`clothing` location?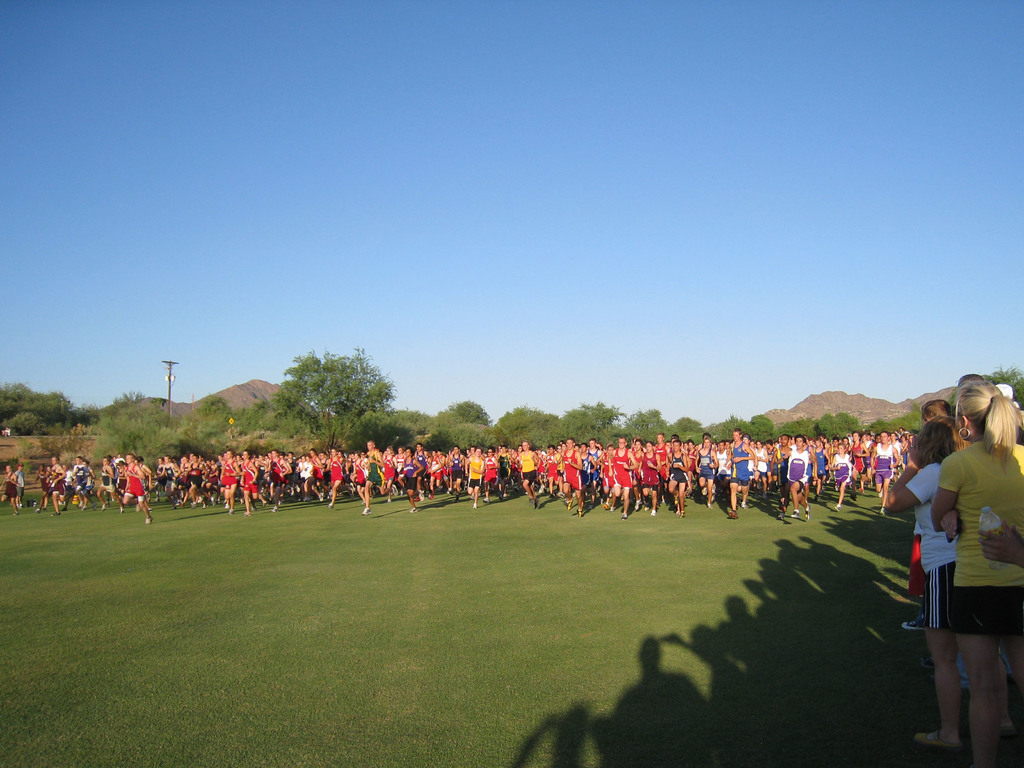
{"x1": 294, "y1": 464, "x2": 296, "y2": 479}
